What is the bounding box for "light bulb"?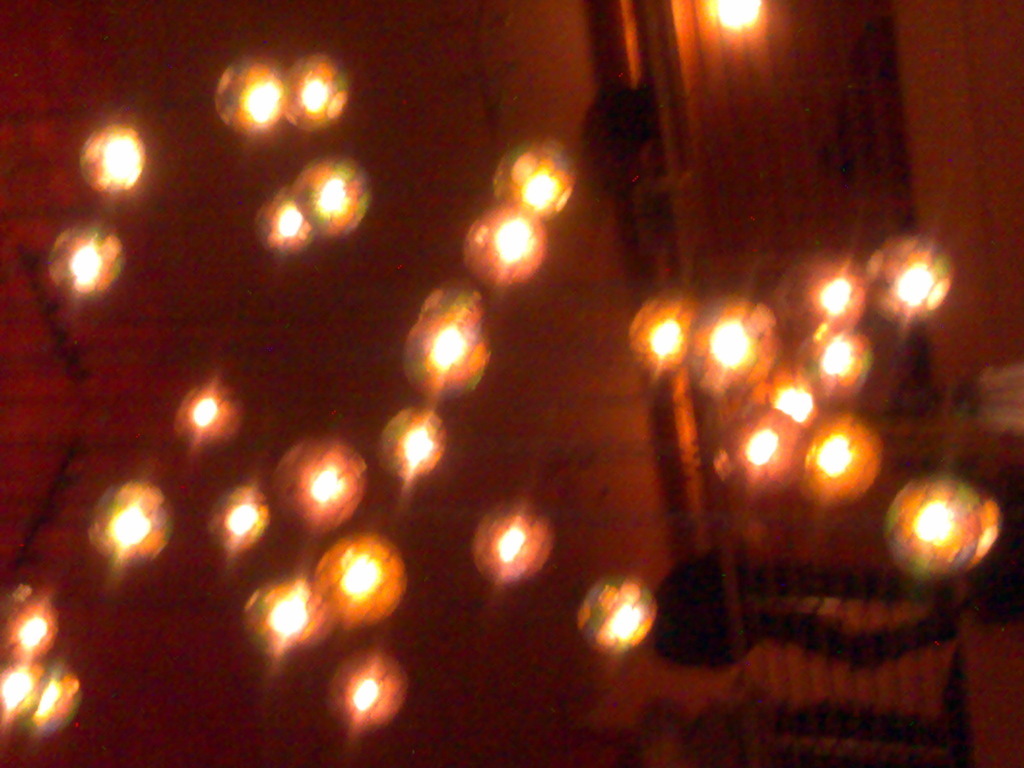
BBox(280, 207, 300, 232).
